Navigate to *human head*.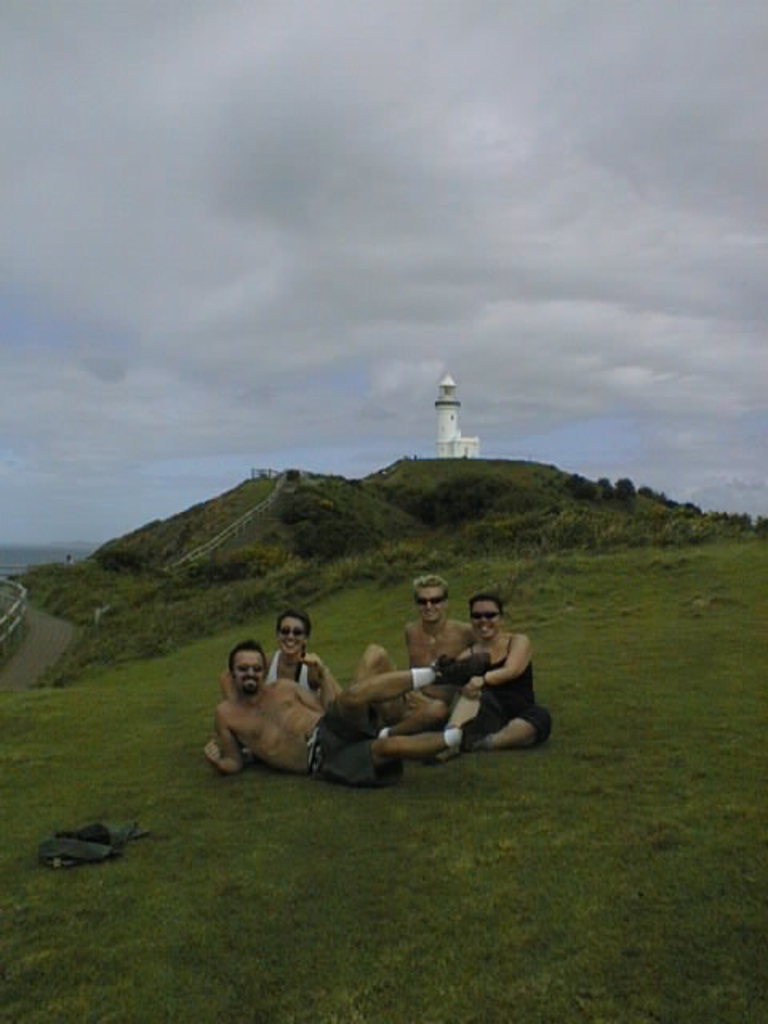
Navigation target: (414, 576, 446, 627).
